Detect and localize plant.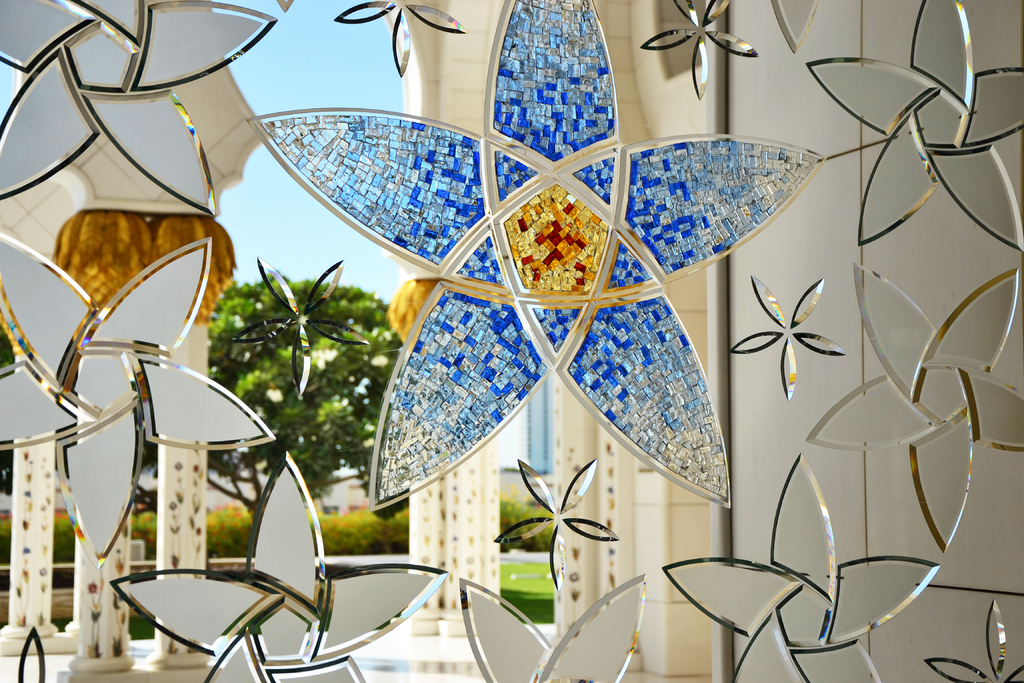
Localized at x1=119, y1=496, x2=163, y2=567.
